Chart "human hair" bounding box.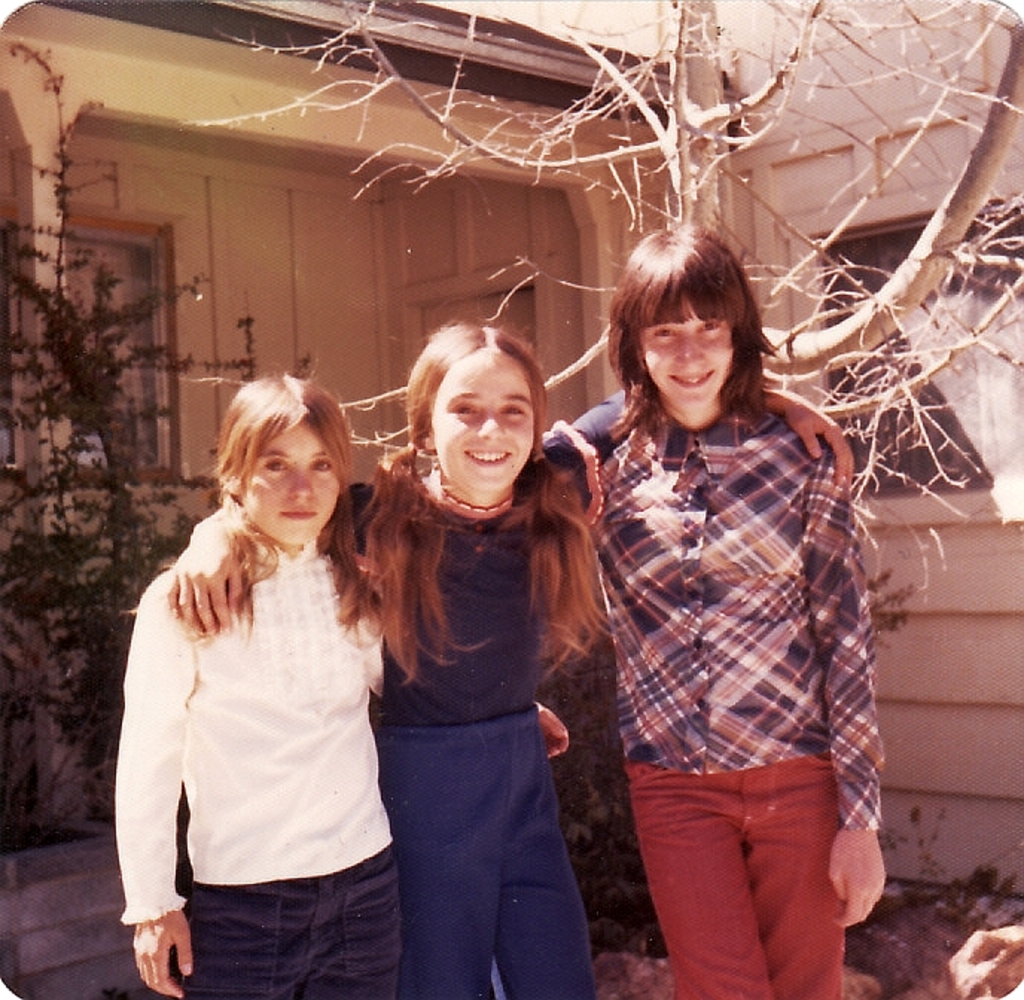
Charted: [left=173, top=368, right=365, bottom=653].
